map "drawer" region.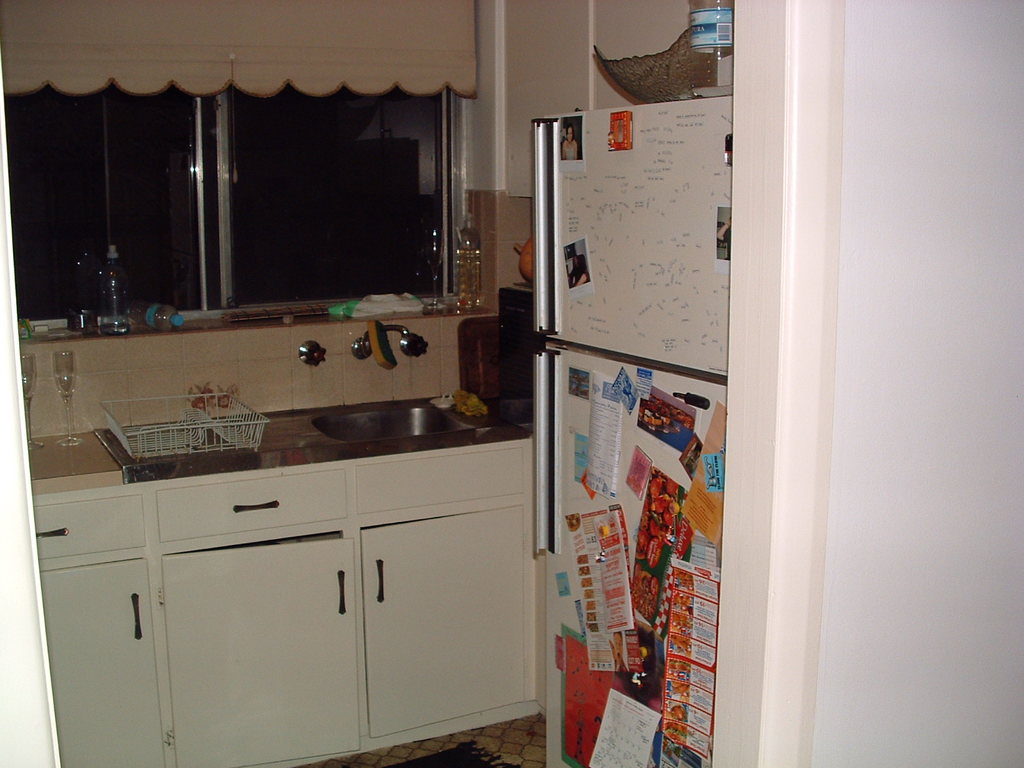
Mapped to <box>156,468,347,543</box>.
